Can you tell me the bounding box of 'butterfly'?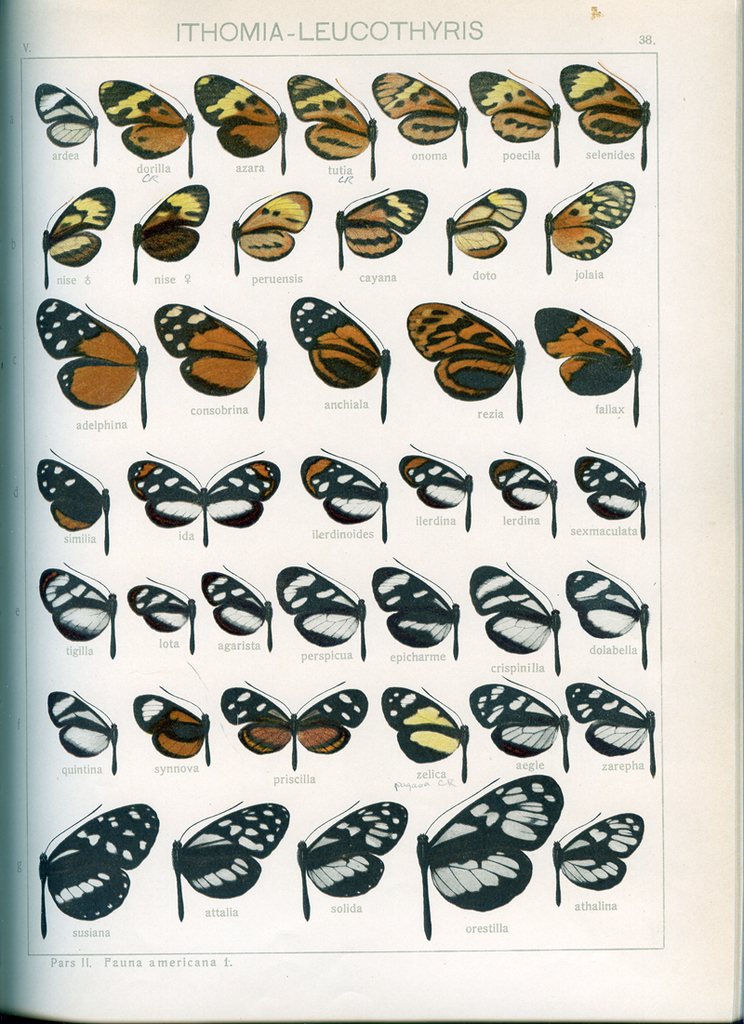
pyautogui.locateOnScreen(550, 813, 646, 907).
